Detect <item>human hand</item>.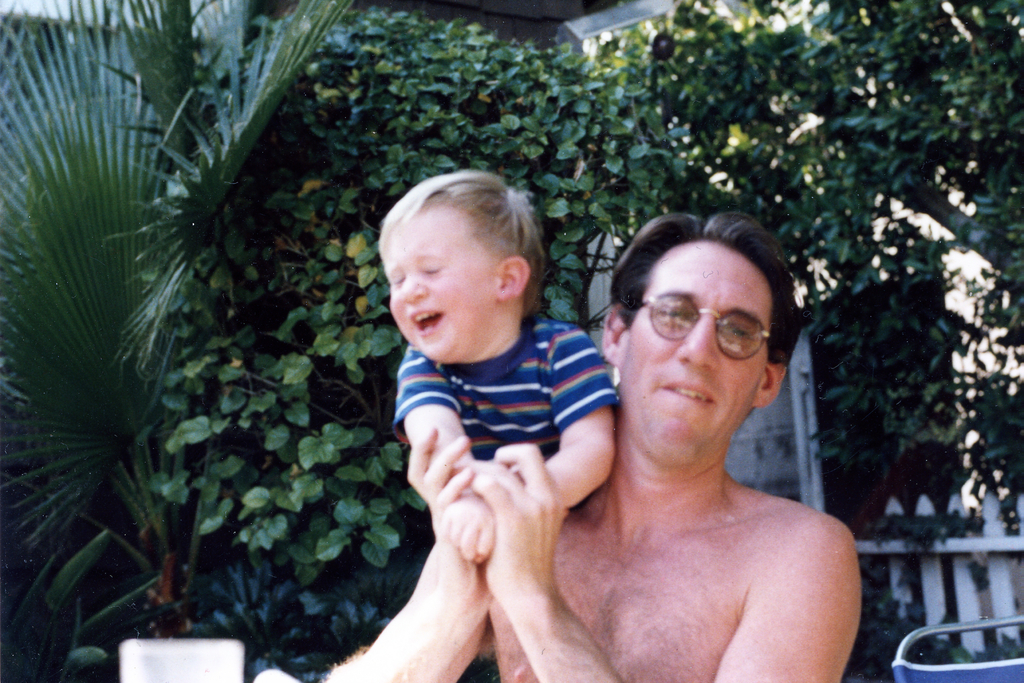
Detected at select_region(464, 441, 570, 597).
